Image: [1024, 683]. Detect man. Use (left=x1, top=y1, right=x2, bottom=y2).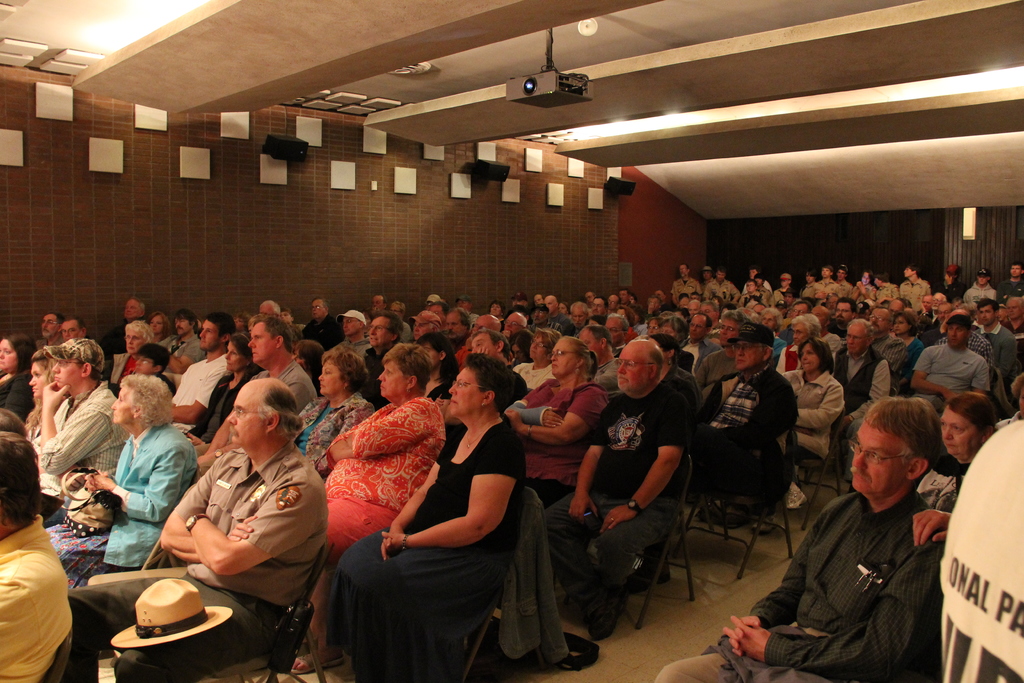
(left=598, top=309, right=626, bottom=354).
